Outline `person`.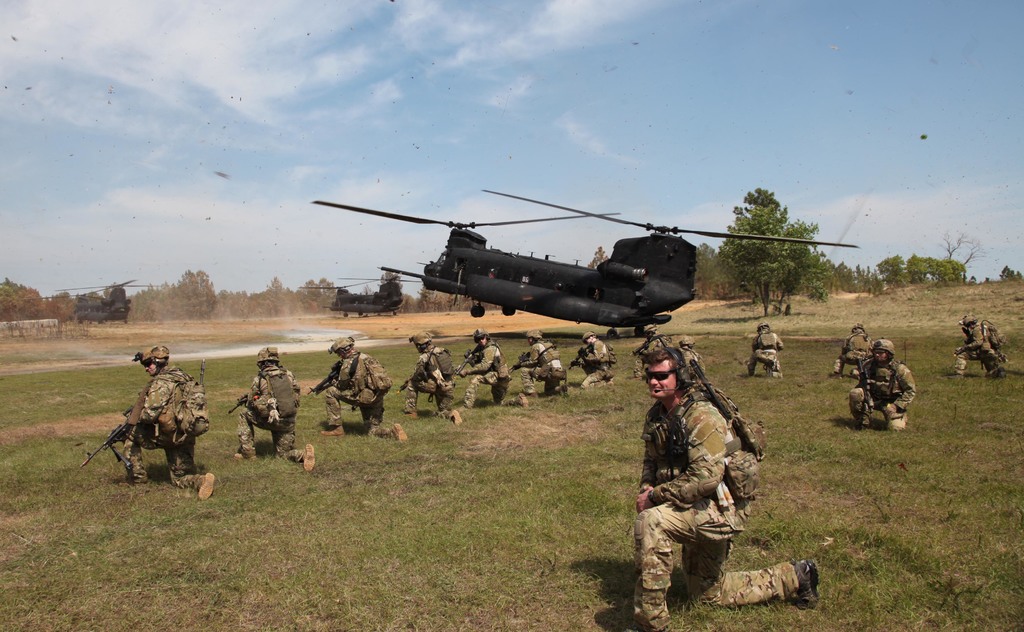
Outline: 843:337:917:438.
